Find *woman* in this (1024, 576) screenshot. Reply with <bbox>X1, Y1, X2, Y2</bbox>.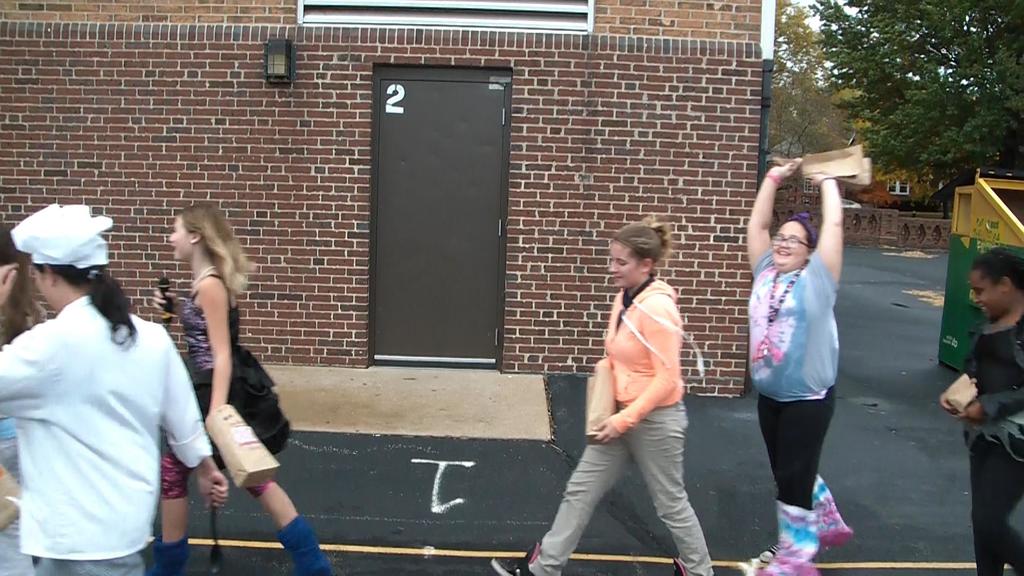
<bbox>939, 250, 1023, 575</bbox>.
